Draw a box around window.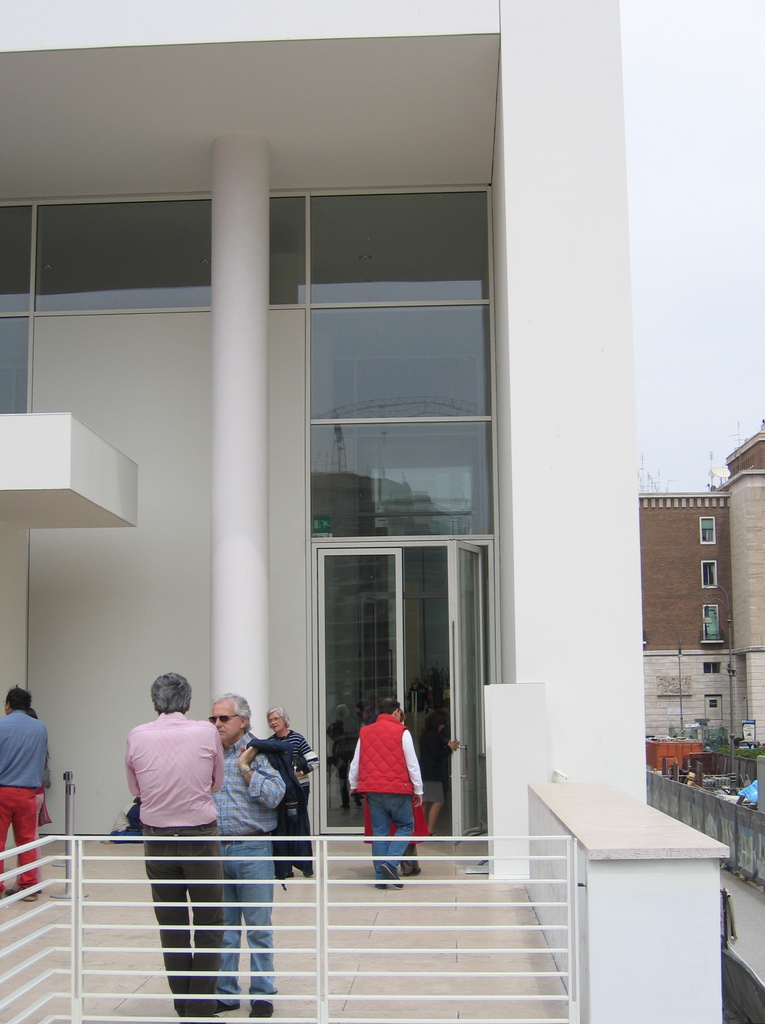
<bbox>698, 512, 719, 548</bbox>.
